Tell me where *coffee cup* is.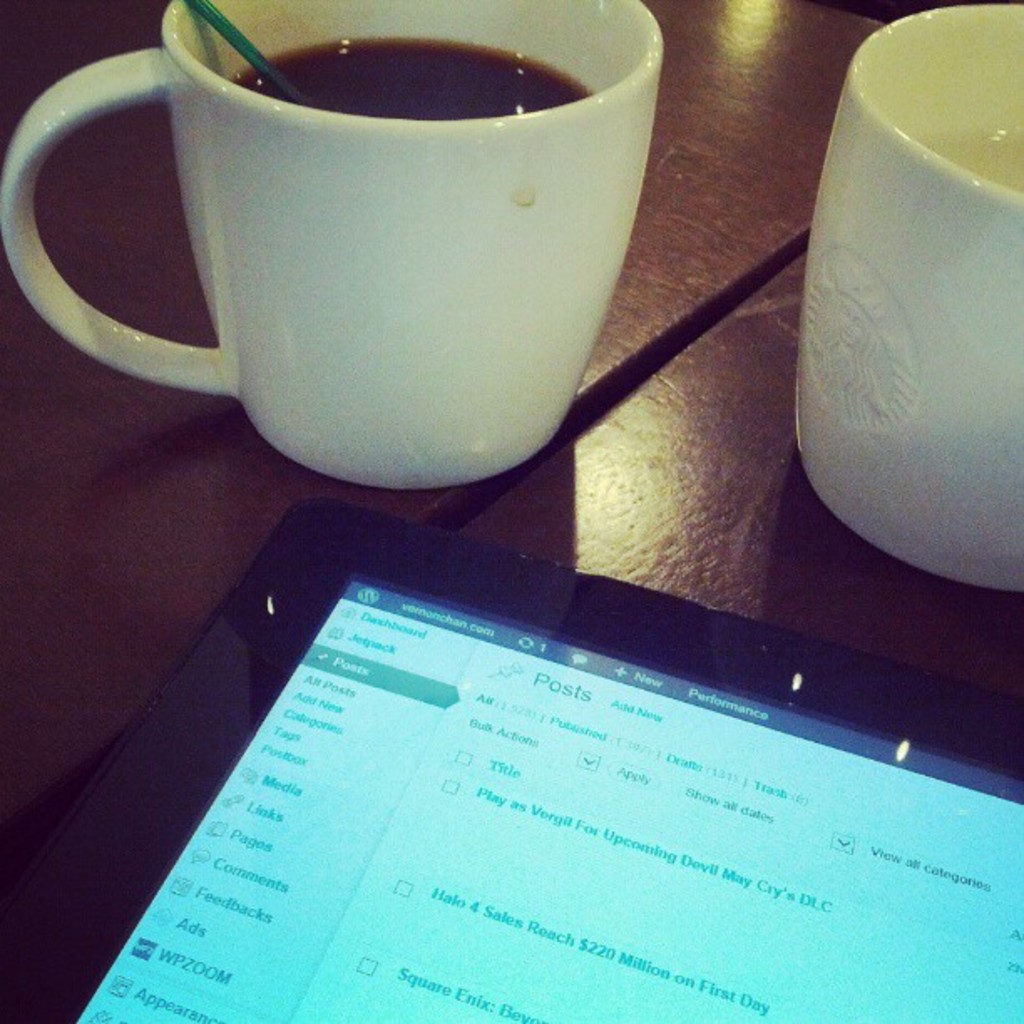
*coffee cup* is at box=[778, 7, 1022, 591].
